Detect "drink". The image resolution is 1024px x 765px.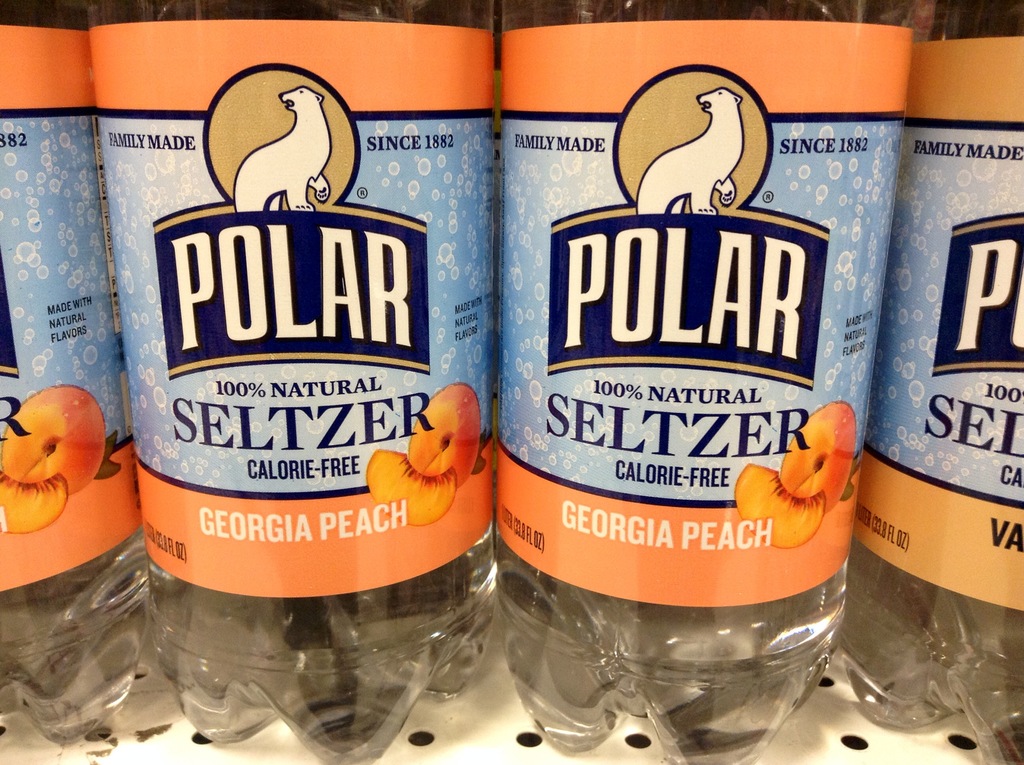
box(840, 0, 1020, 753).
